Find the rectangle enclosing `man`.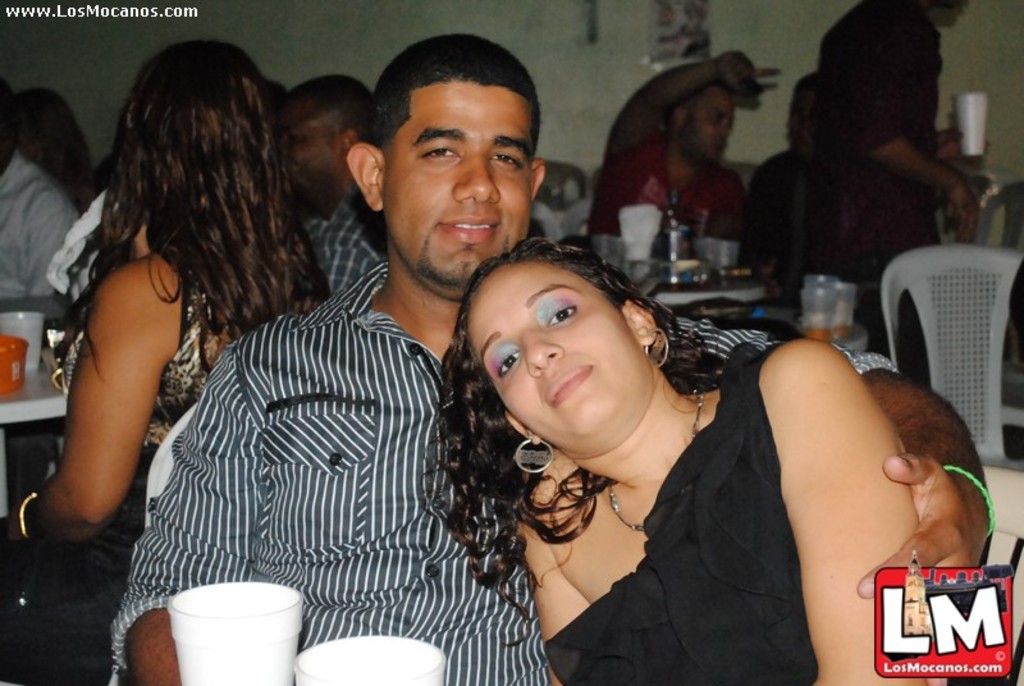
bbox=[607, 40, 777, 244].
